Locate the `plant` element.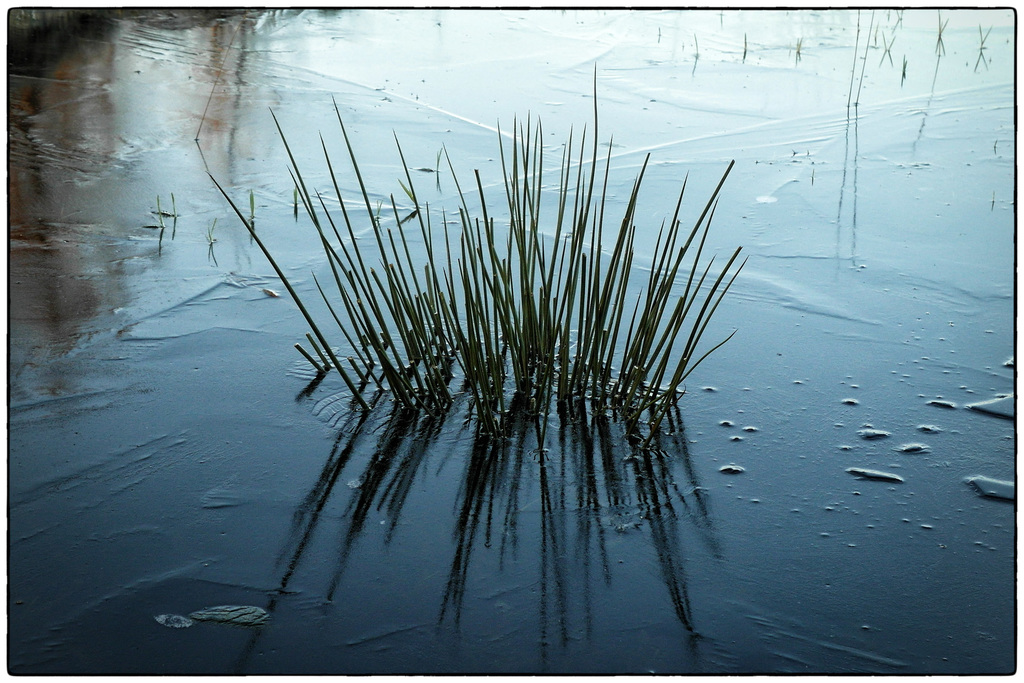
Element bbox: {"x1": 886, "y1": 35, "x2": 896, "y2": 51}.
